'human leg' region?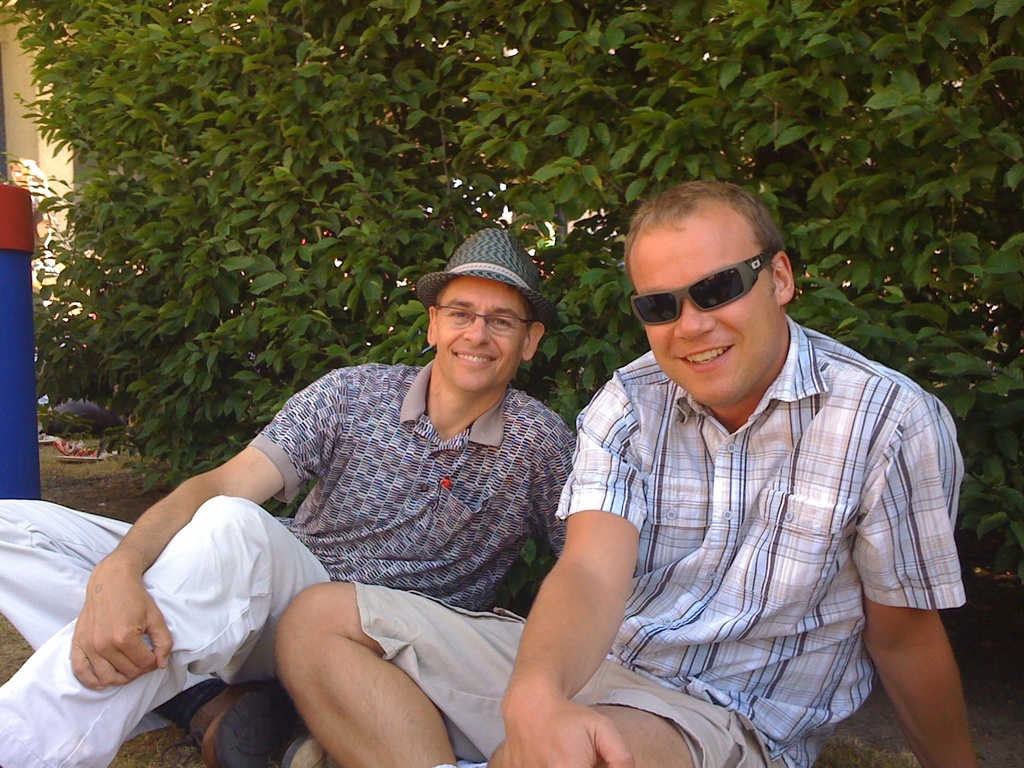
Rect(0, 498, 336, 767)
